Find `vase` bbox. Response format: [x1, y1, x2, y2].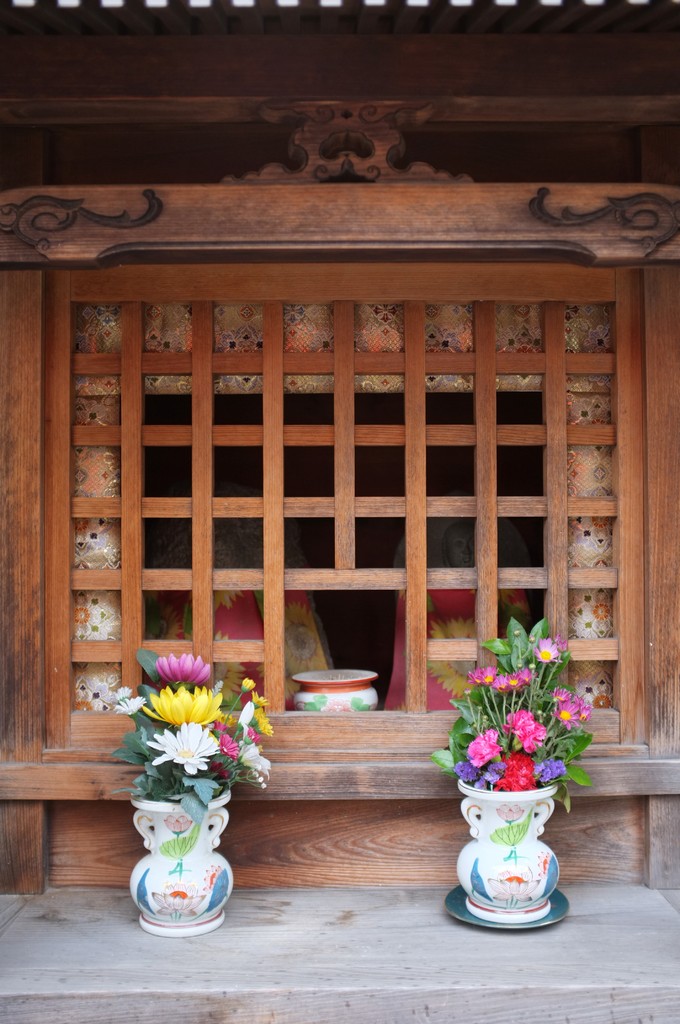
[125, 790, 234, 934].
